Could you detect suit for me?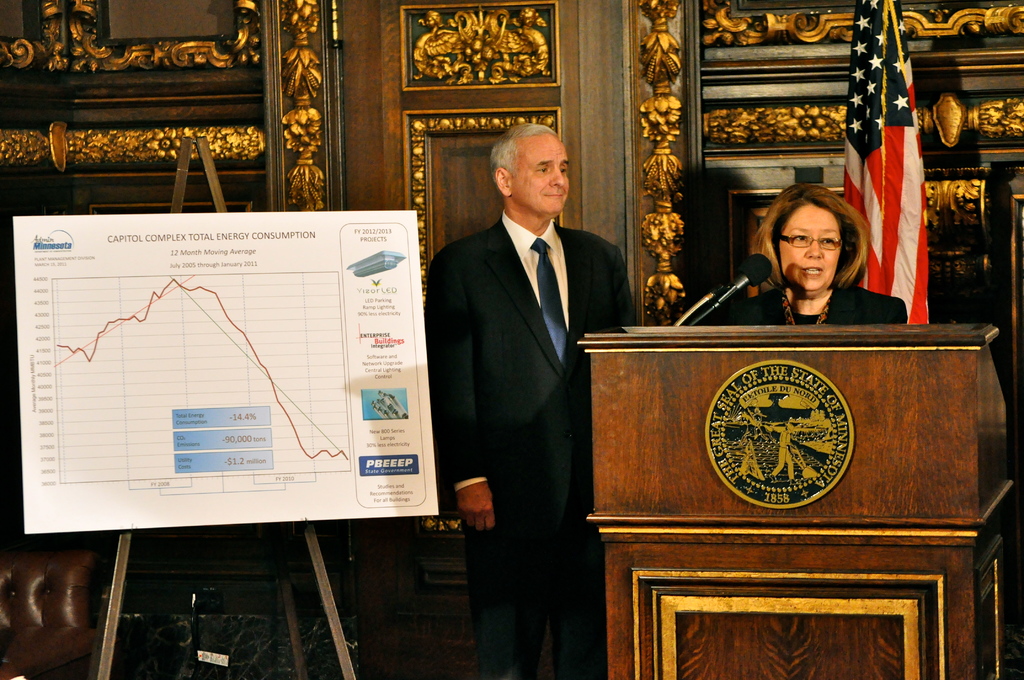
Detection result: 425 136 632 645.
